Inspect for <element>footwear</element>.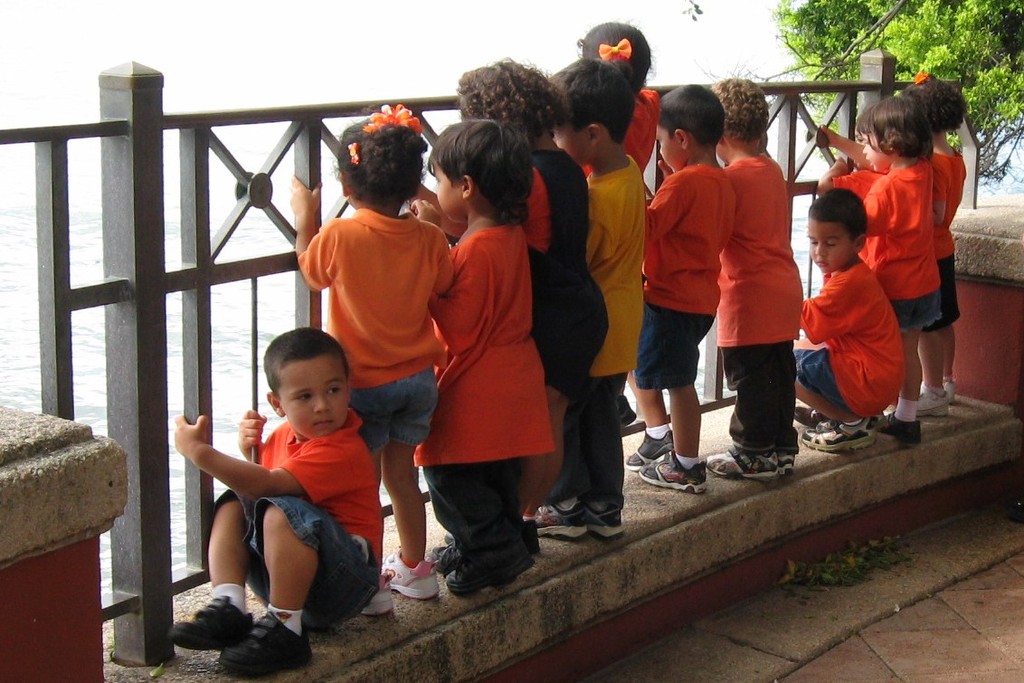
Inspection: crop(773, 448, 796, 477).
